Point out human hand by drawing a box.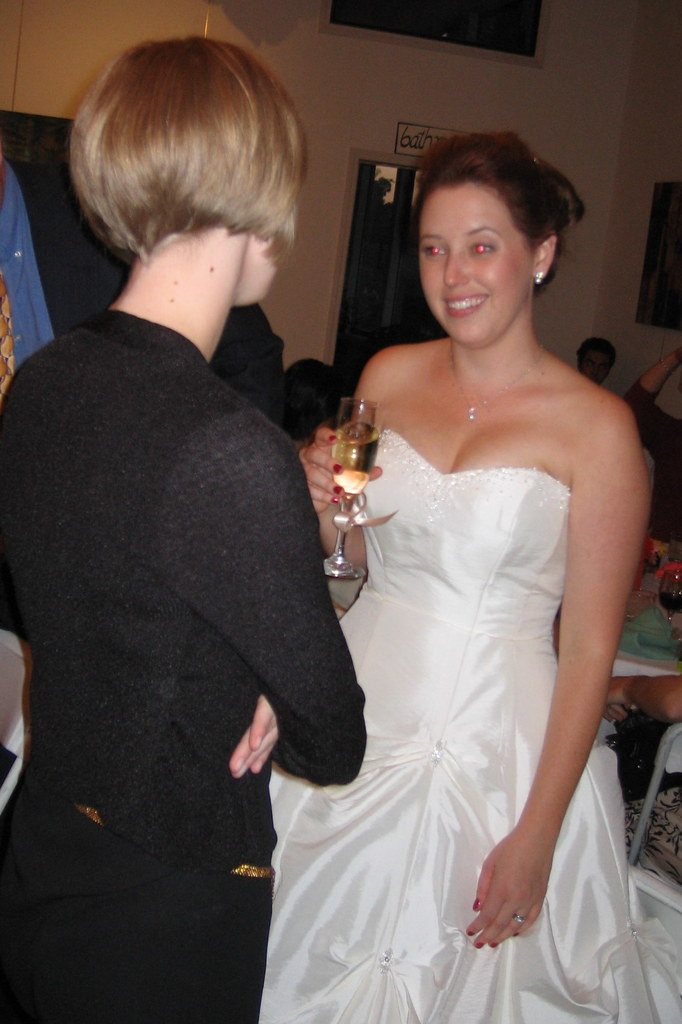
BBox(475, 792, 575, 960).
